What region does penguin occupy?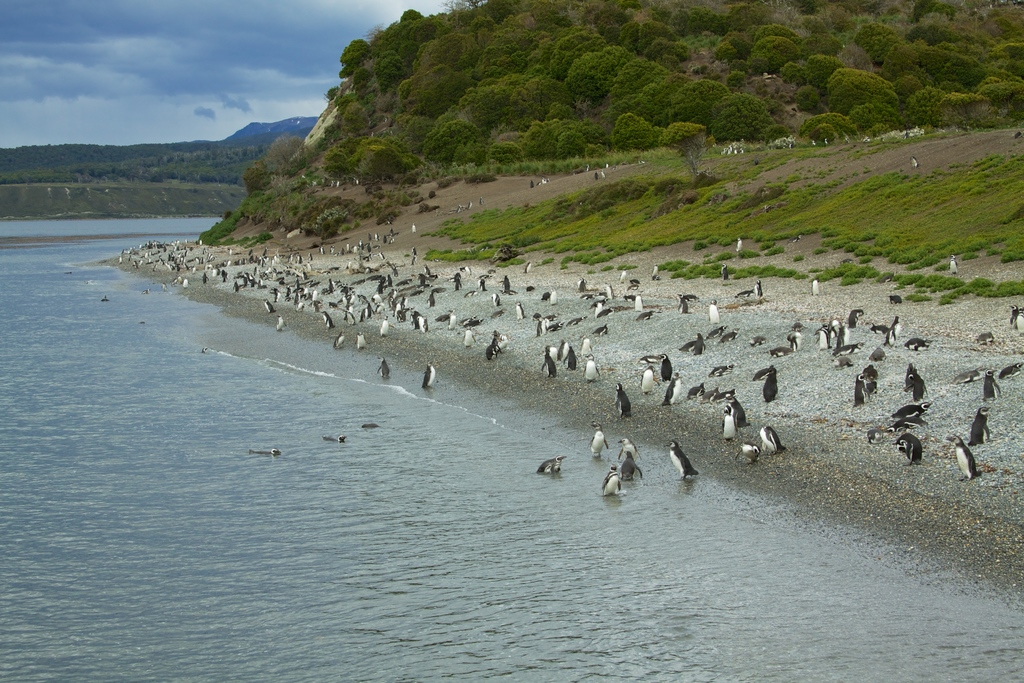
{"x1": 890, "y1": 295, "x2": 900, "y2": 302}.
